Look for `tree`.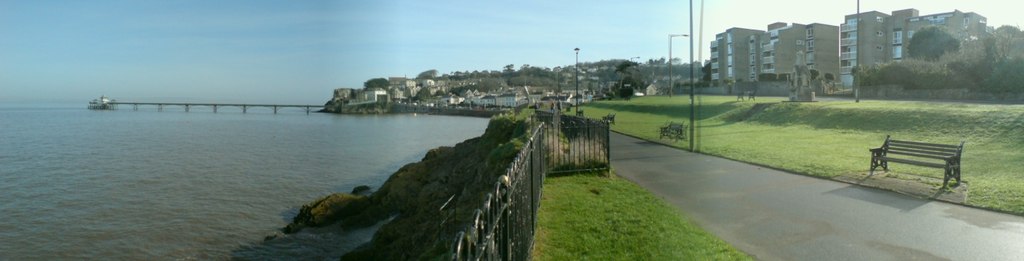
Found: bbox(810, 69, 821, 79).
